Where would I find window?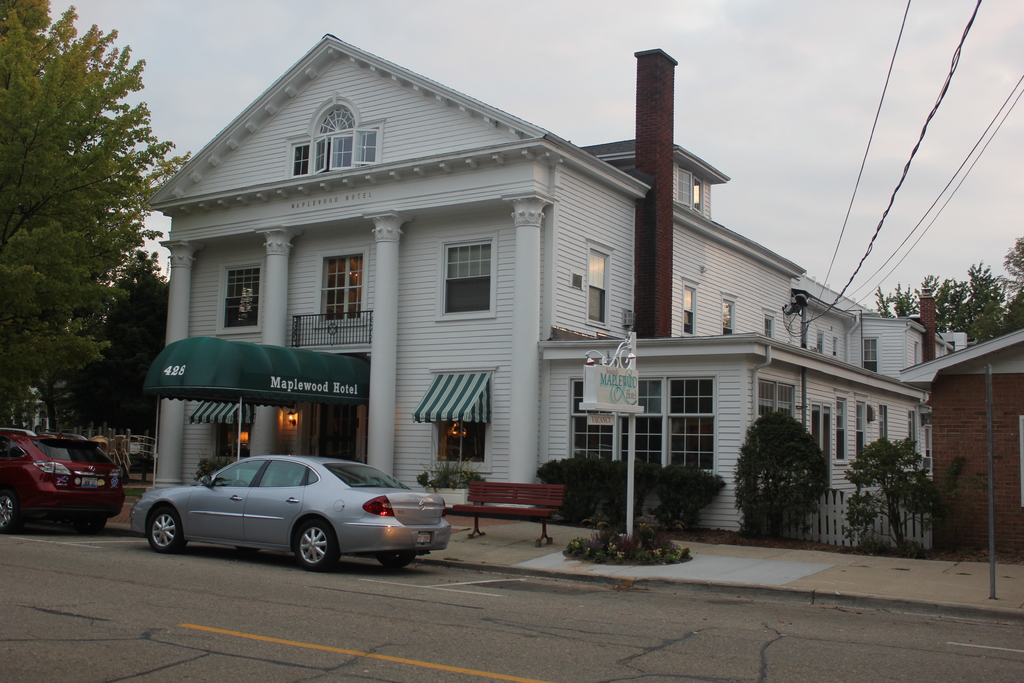
At box(351, 126, 378, 168).
